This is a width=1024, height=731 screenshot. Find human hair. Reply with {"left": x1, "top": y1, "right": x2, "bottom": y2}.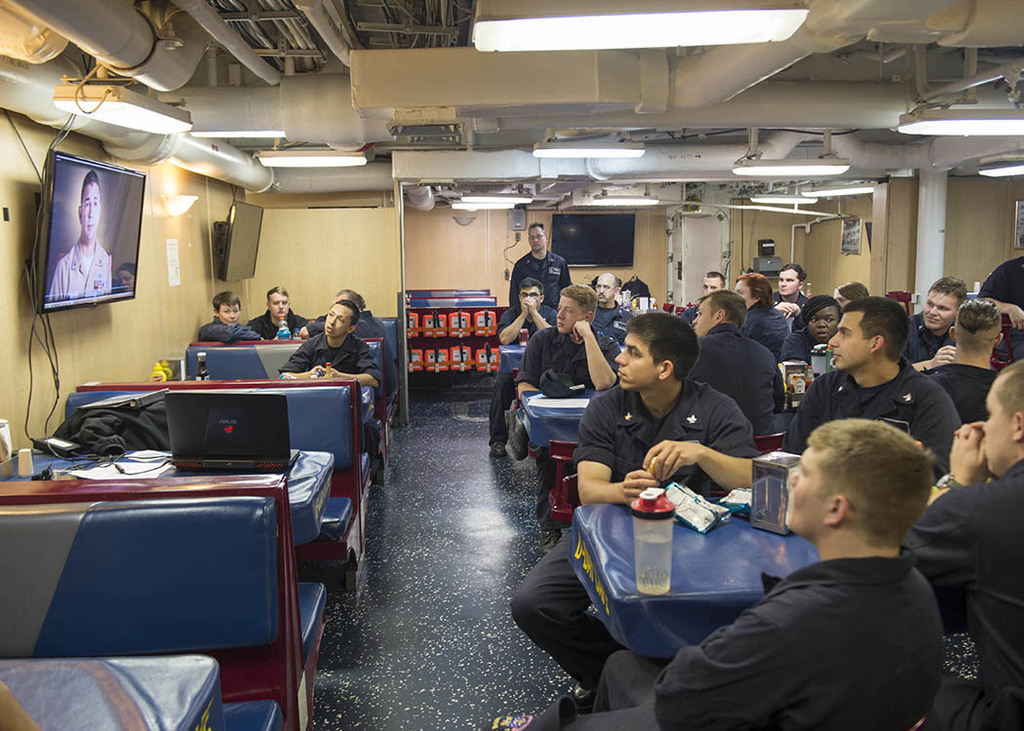
{"left": 734, "top": 271, "right": 776, "bottom": 310}.
